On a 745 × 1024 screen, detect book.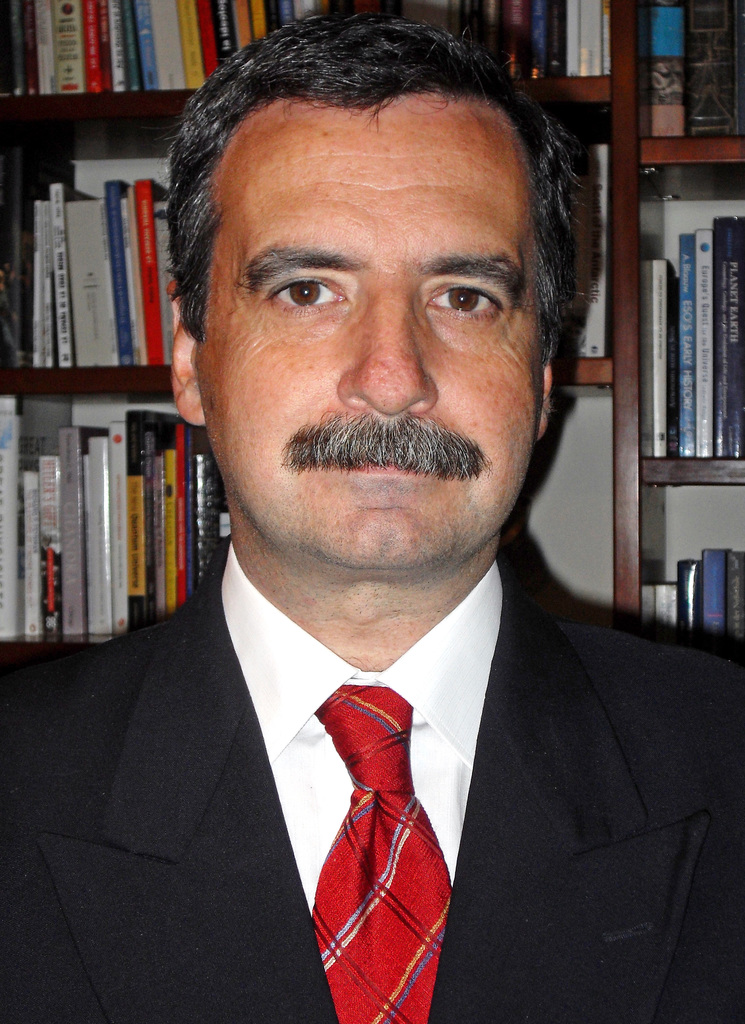
l=712, t=216, r=744, b=456.
